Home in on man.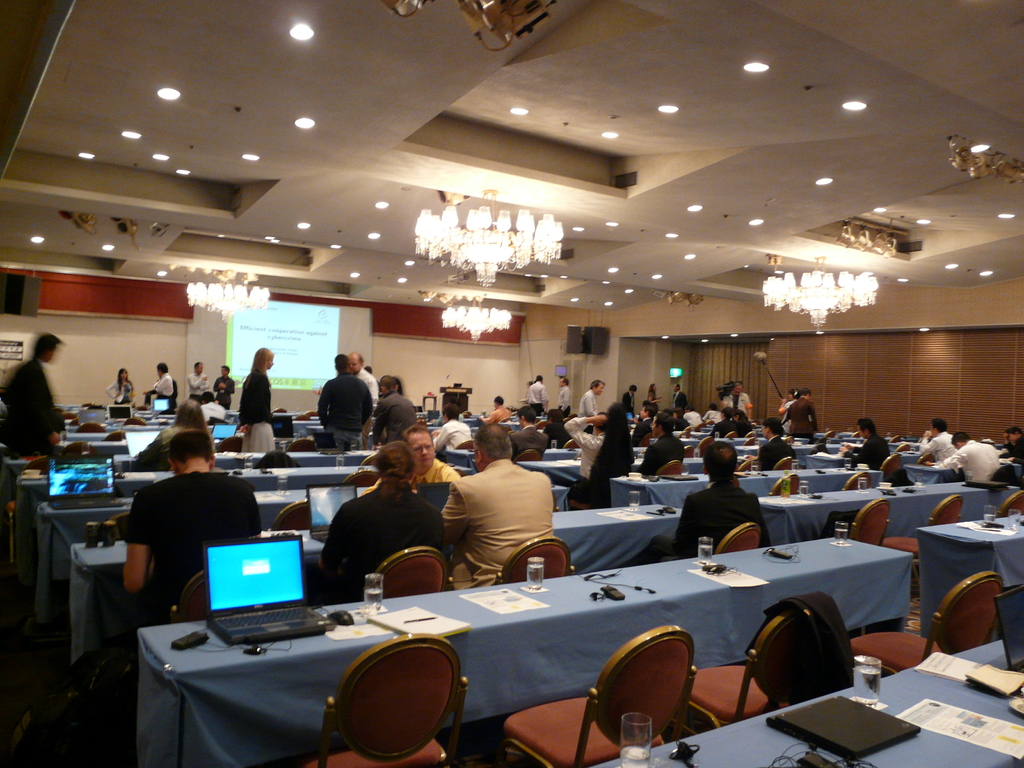
Homed in at box(374, 376, 420, 433).
